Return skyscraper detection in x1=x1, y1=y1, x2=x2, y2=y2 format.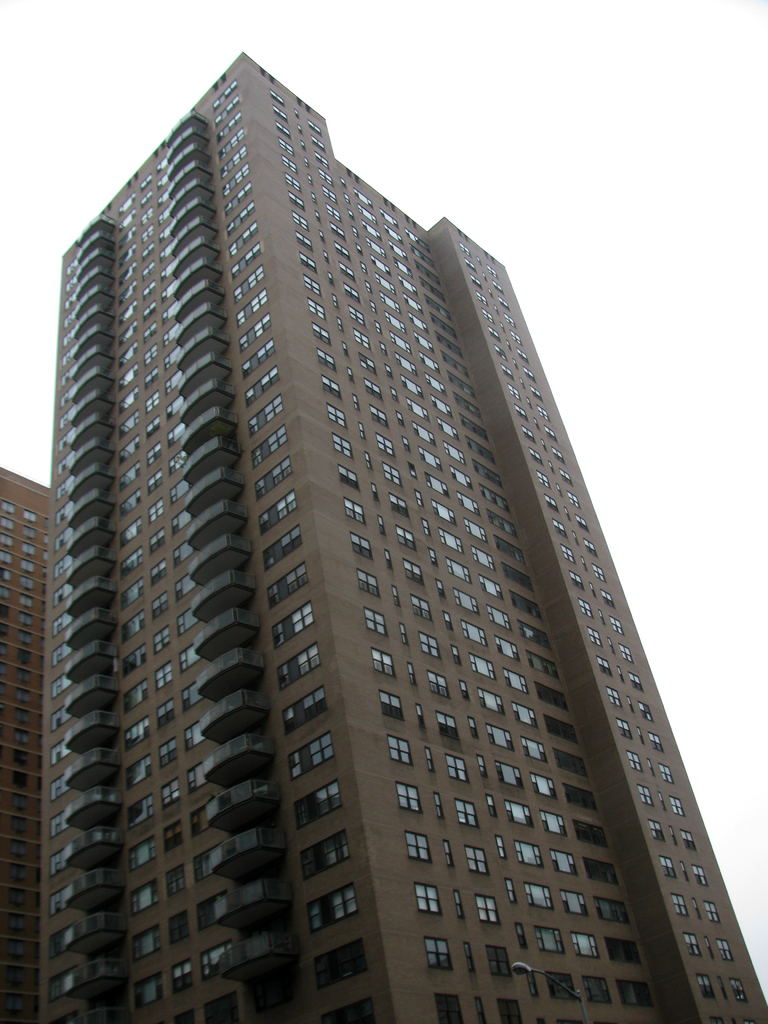
x1=0, y1=467, x2=66, y2=1023.
